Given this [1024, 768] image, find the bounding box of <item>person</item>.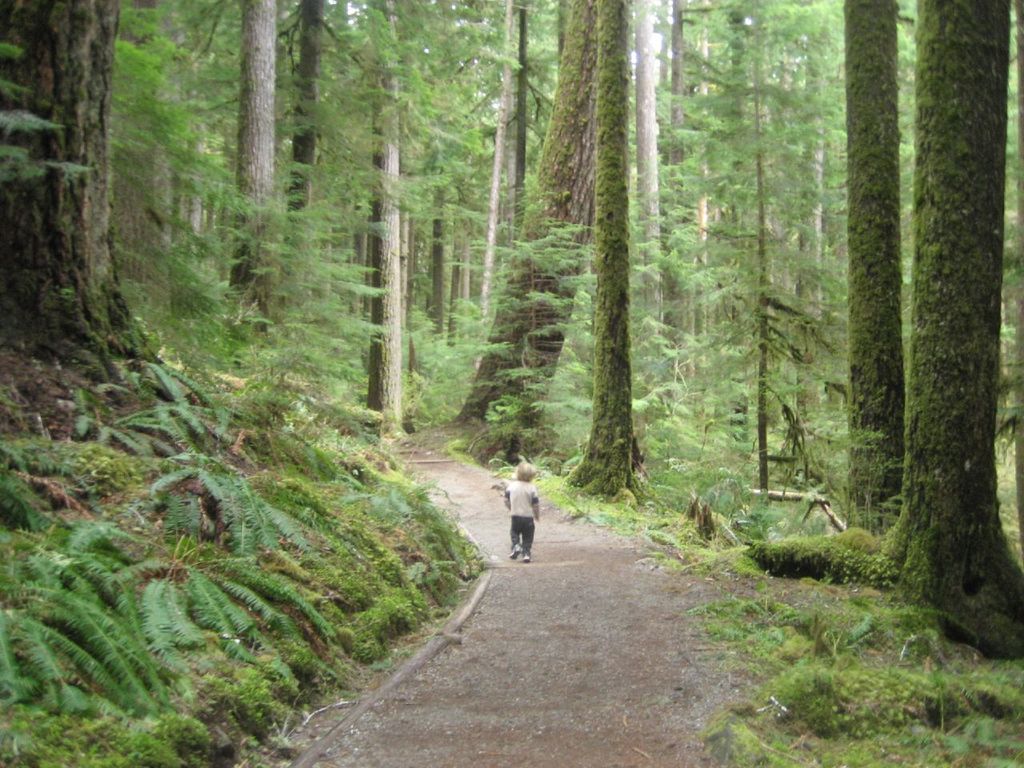
(x1=503, y1=469, x2=550, y2=570).
